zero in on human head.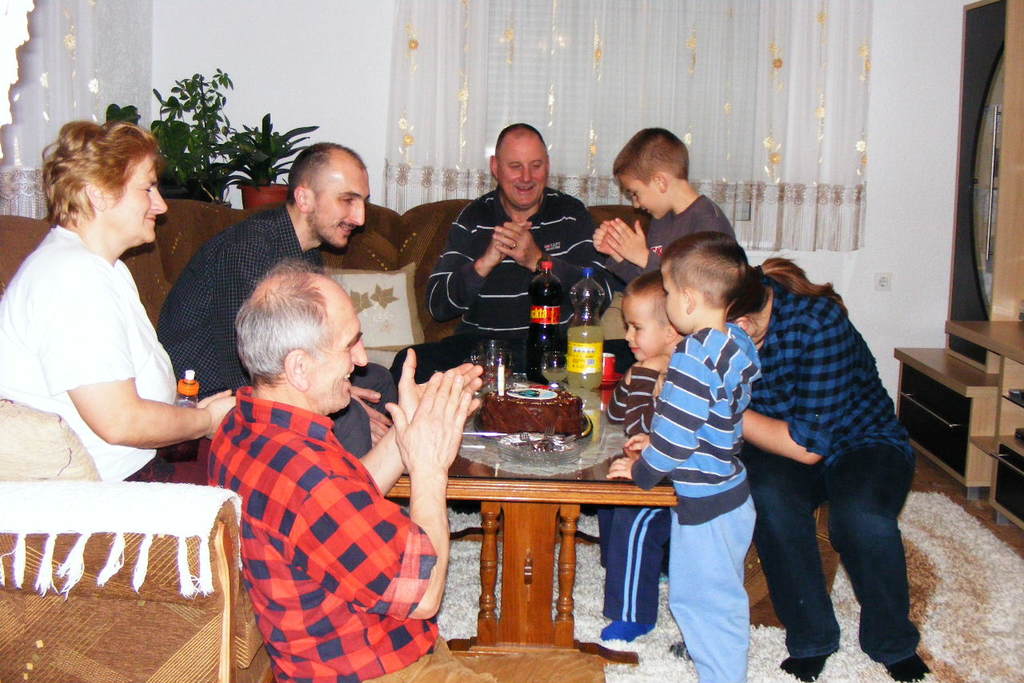
Zeroed in: 288 142 370 250.
